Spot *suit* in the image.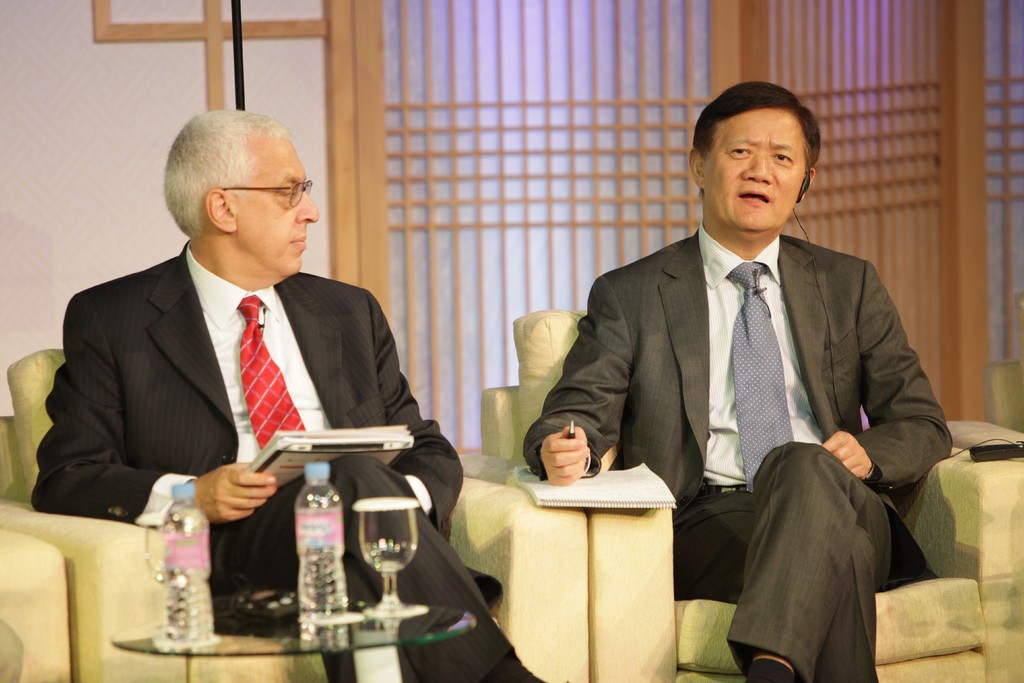
*suit* found at <box>551,137,957,643</box>.
